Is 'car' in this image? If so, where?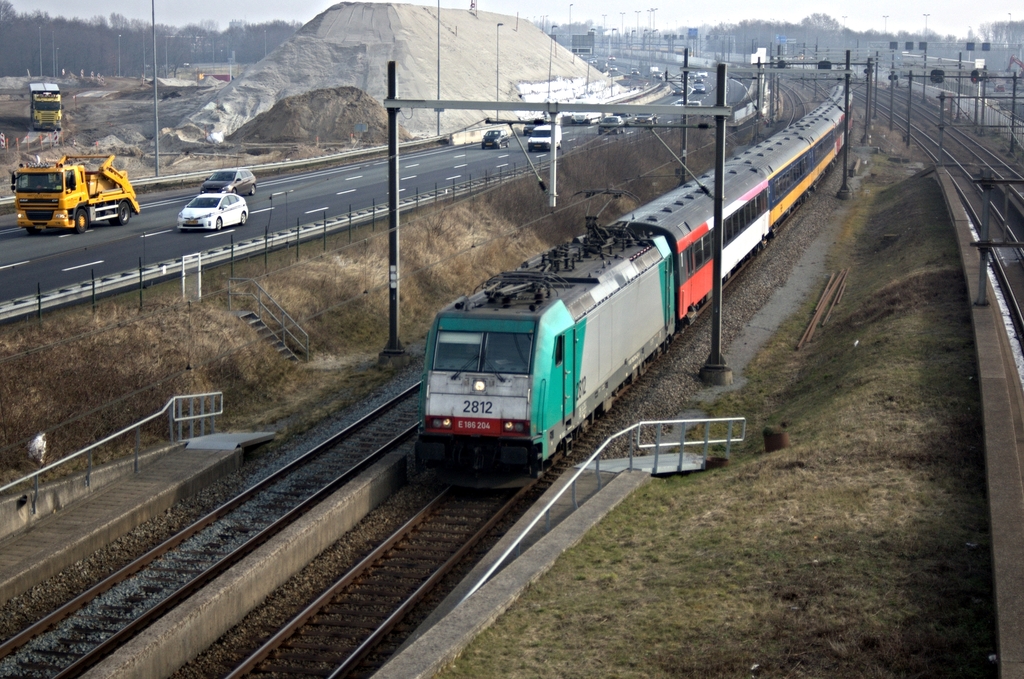
Yes, at pyautogui.locateOnScreen(675, 99, 684, 105).
